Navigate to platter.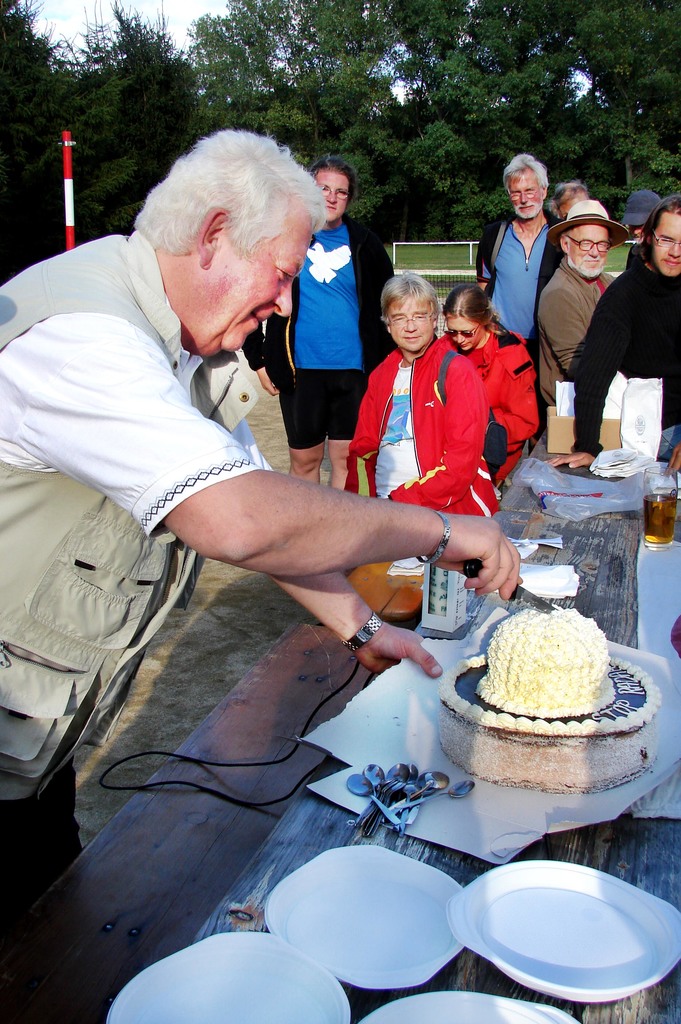
Navigation target: box=[447, 861, 680, 1006].
